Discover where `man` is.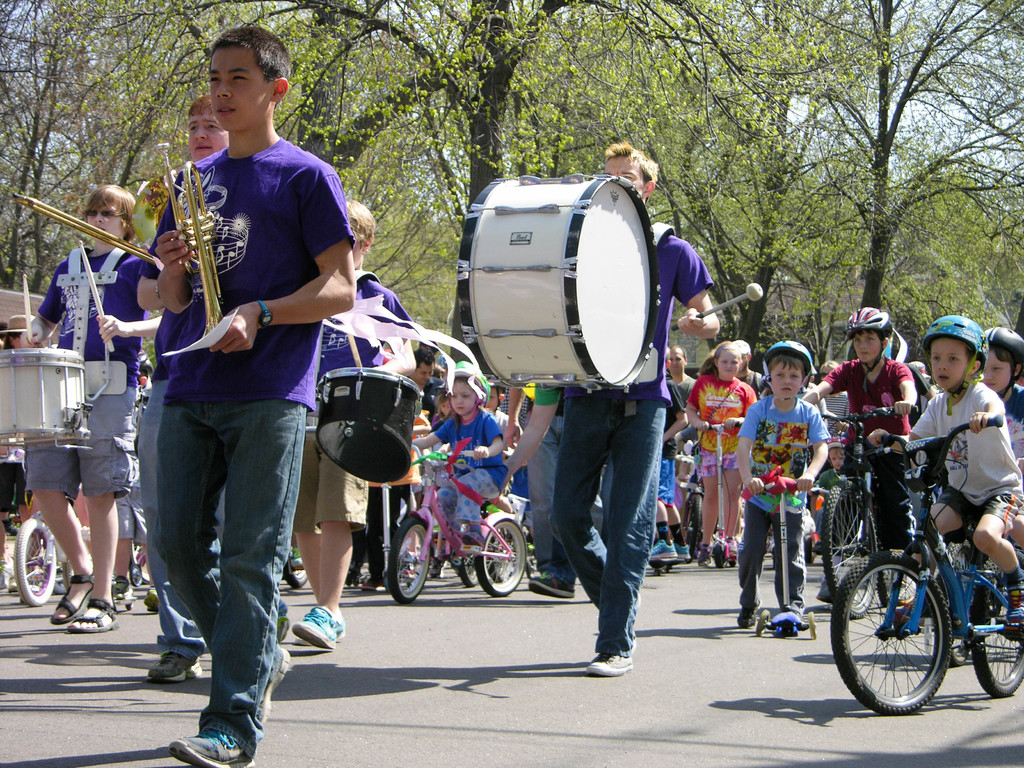
Discovered at (186,95,231,156).
